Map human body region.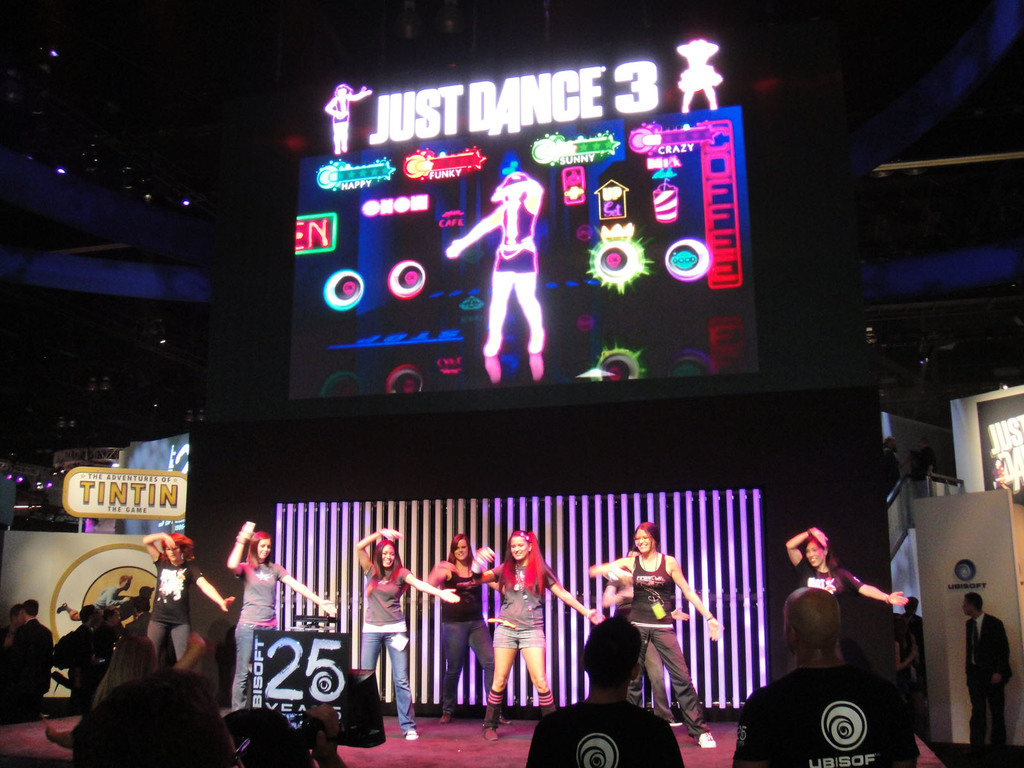
Mapped to {"x1": 440, "y1": 178, "x2": 557, "y2": 383}.
